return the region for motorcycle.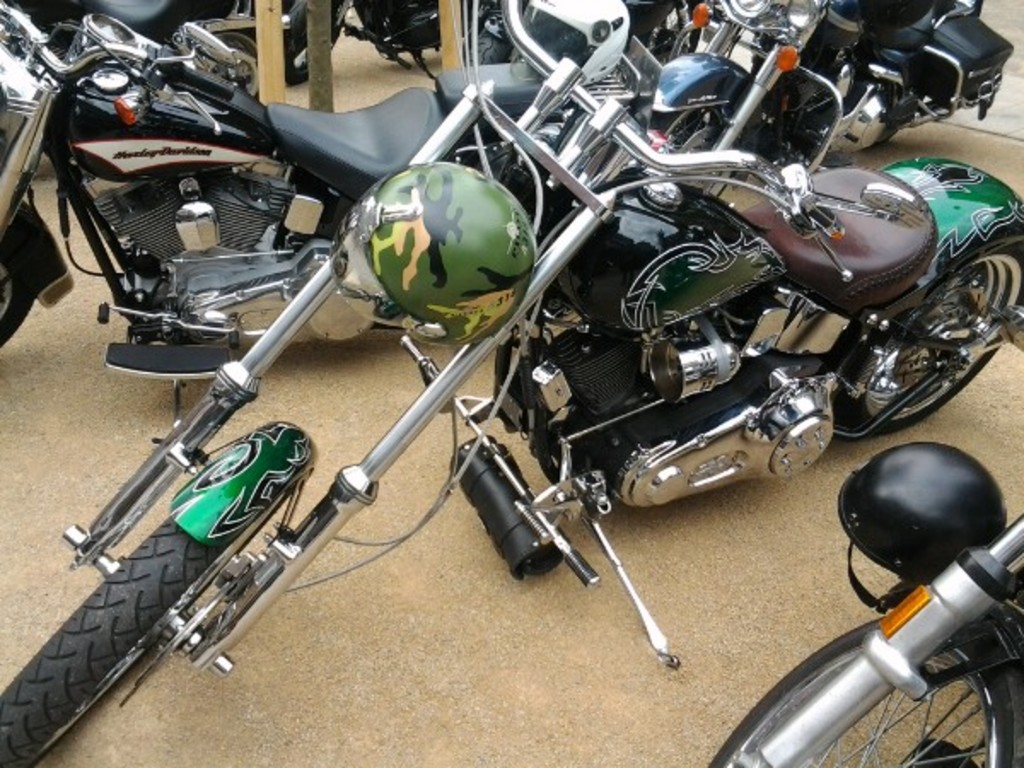
{"x1": 0, "y1": 0, "x2": 657, "y2": 427}.
